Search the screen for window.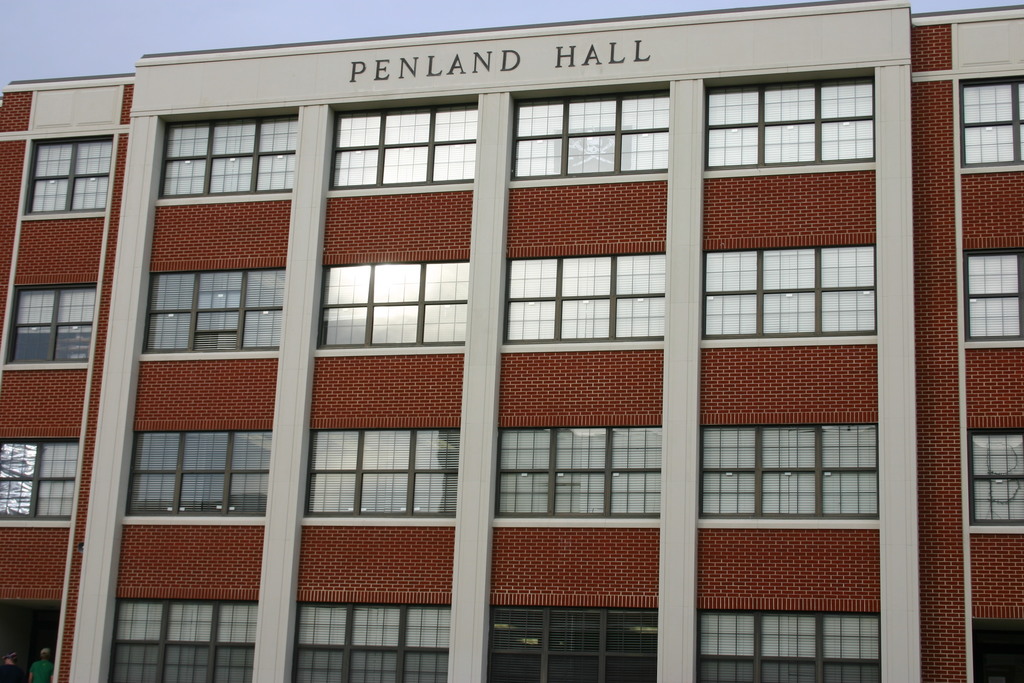
Found at {"x1": 496, "y1": 593, "x2": 655, "y2": 679}.
